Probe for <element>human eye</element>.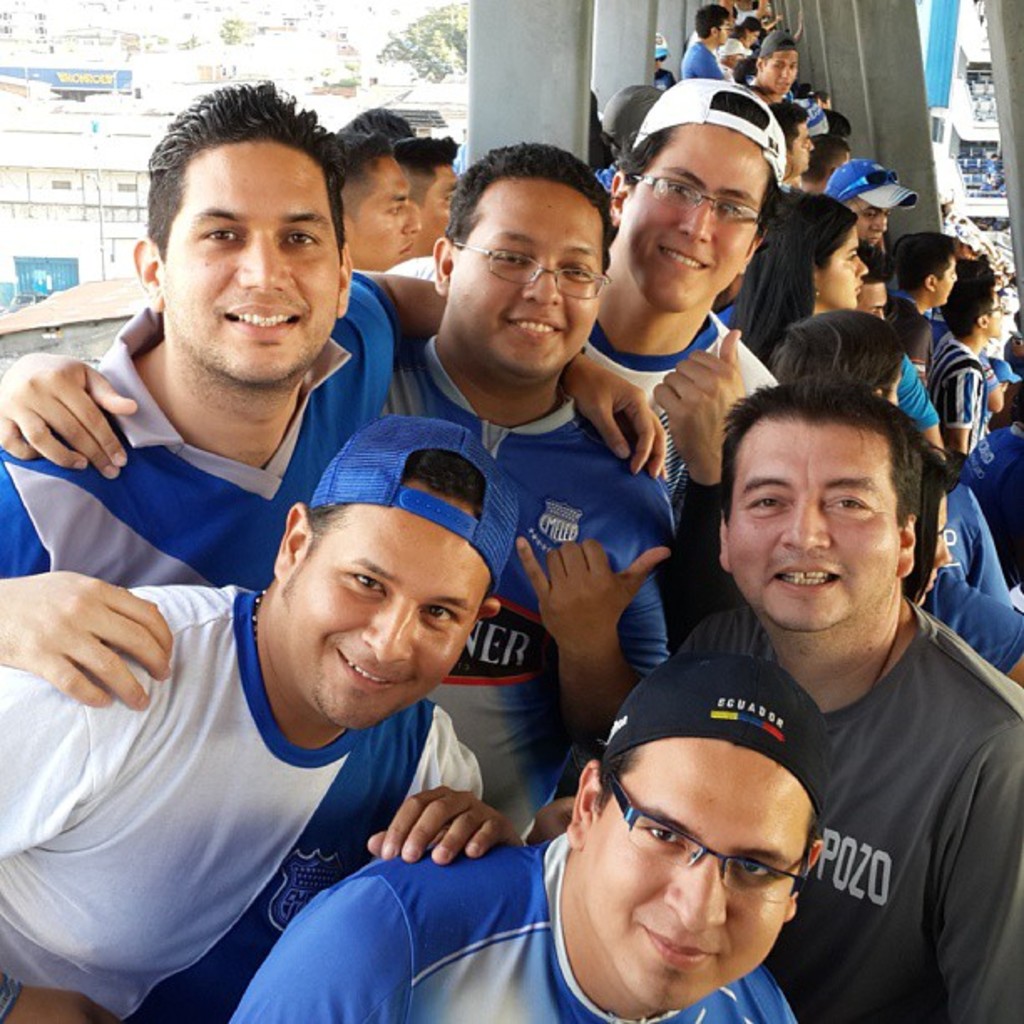
Probe result: detection(738, 489, 795, 515).
